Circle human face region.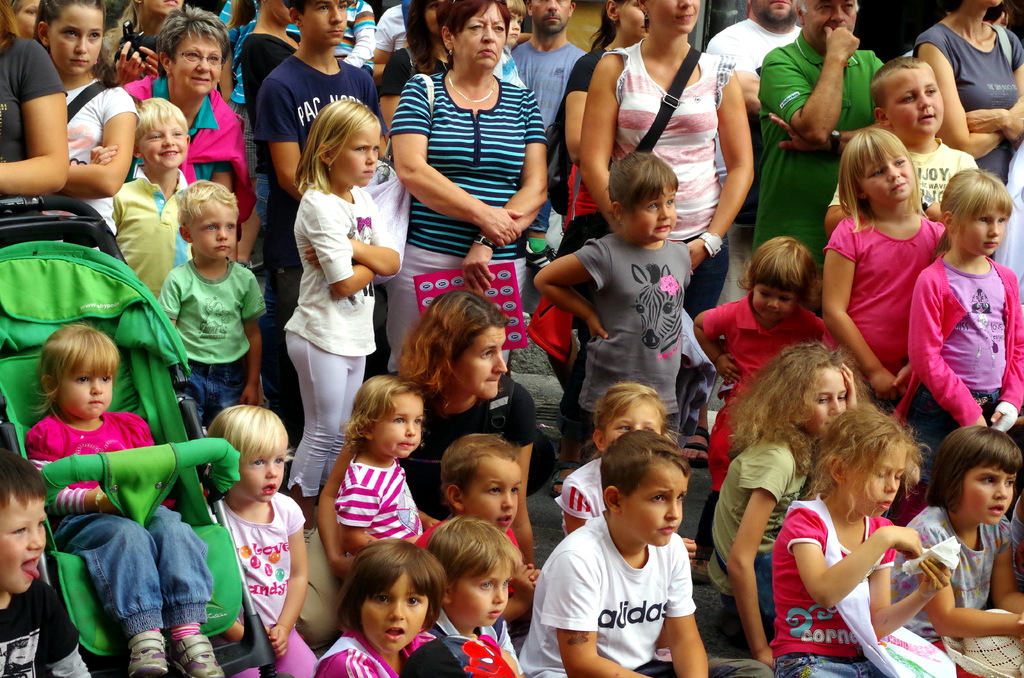
Region: rect(805, 0, 858, 41).
